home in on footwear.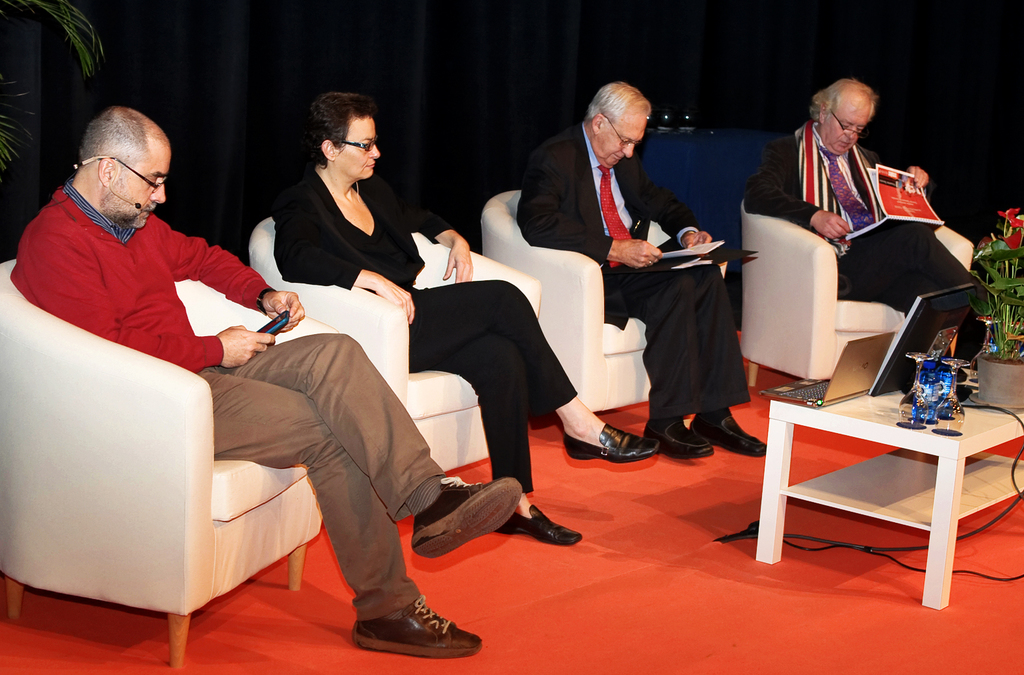
Homed in at region(690, 415, 768, 456).
